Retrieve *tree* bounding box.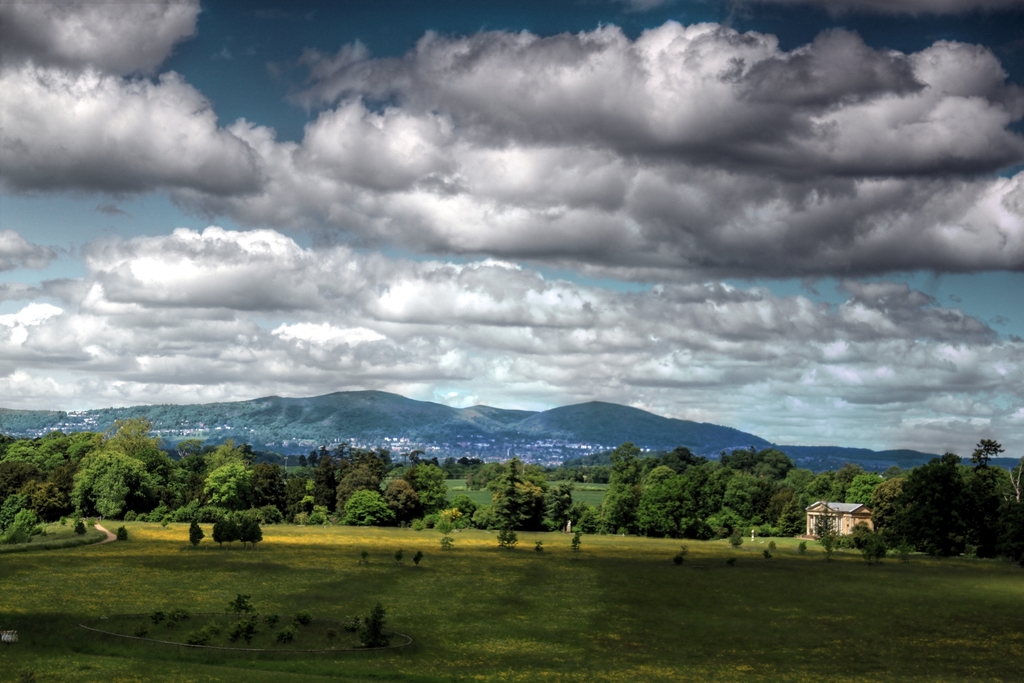
Bounding box: 476, 466, 584, 535.
